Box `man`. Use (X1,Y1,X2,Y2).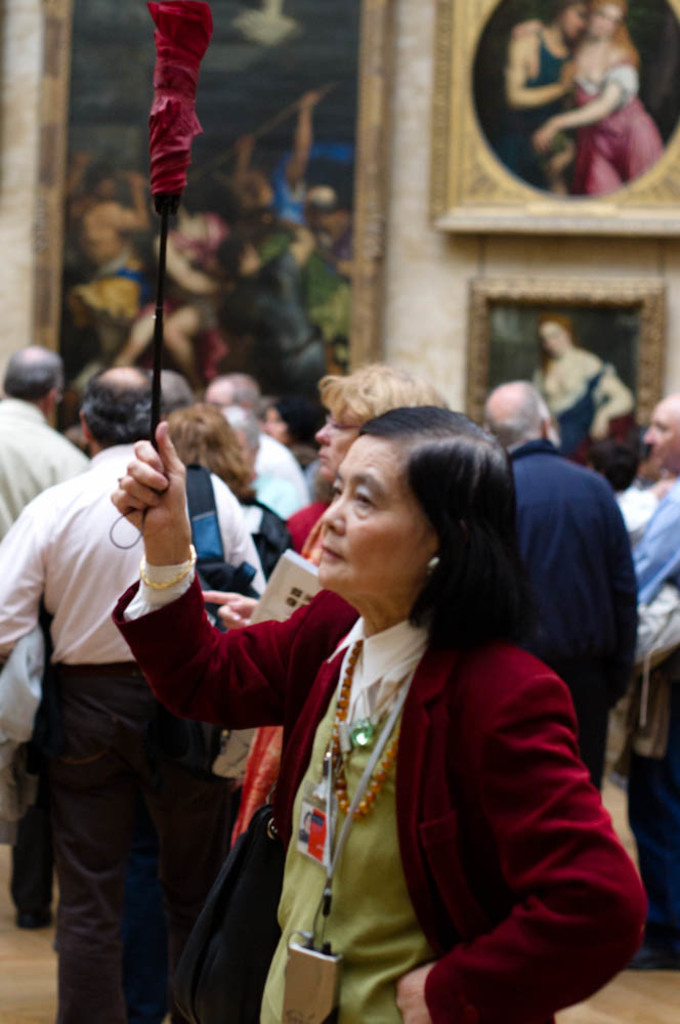
(624,393,679,971).
